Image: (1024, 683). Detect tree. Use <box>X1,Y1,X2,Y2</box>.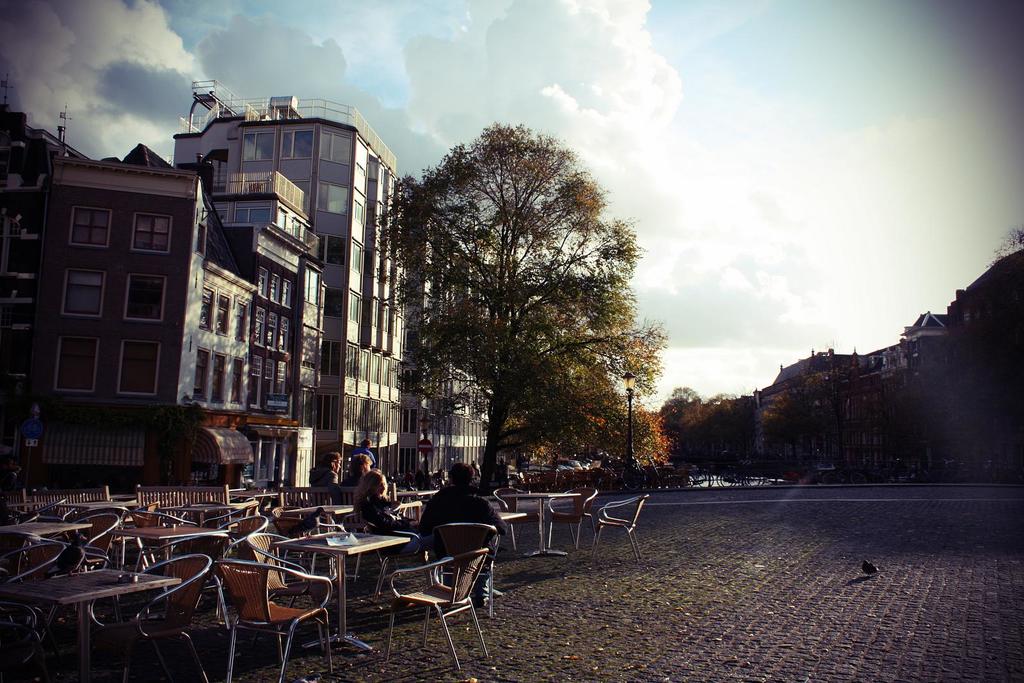
<box>394,99,665,511</box>.
